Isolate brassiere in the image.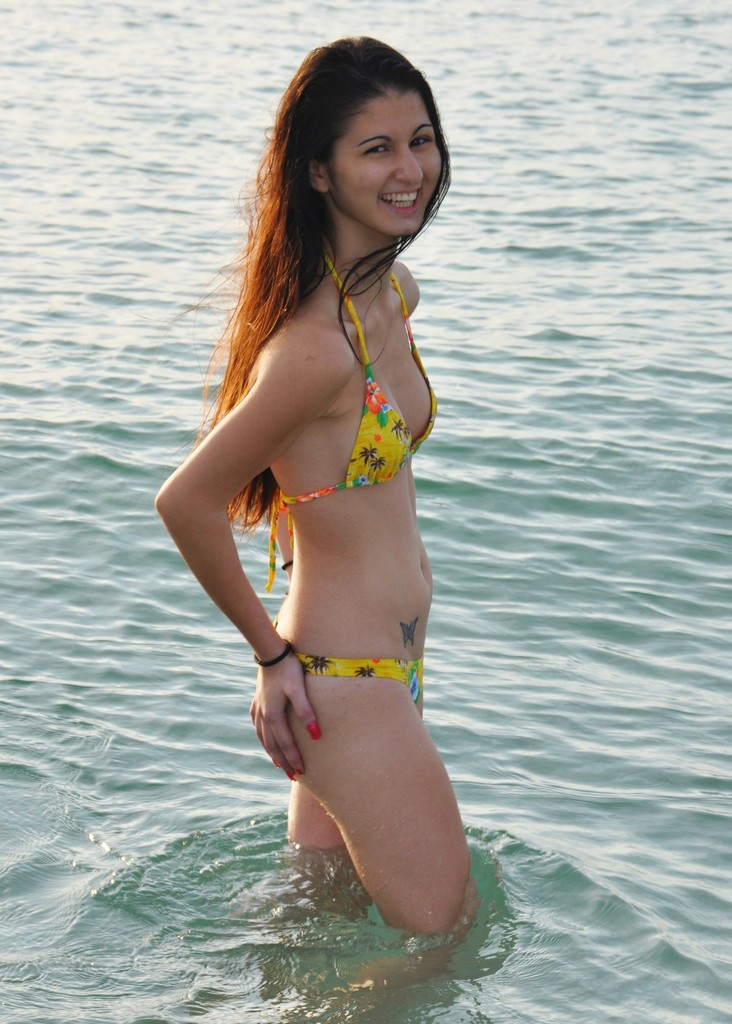
Isolated region: [x1=272, y1=260, x2=440, y2=510].
